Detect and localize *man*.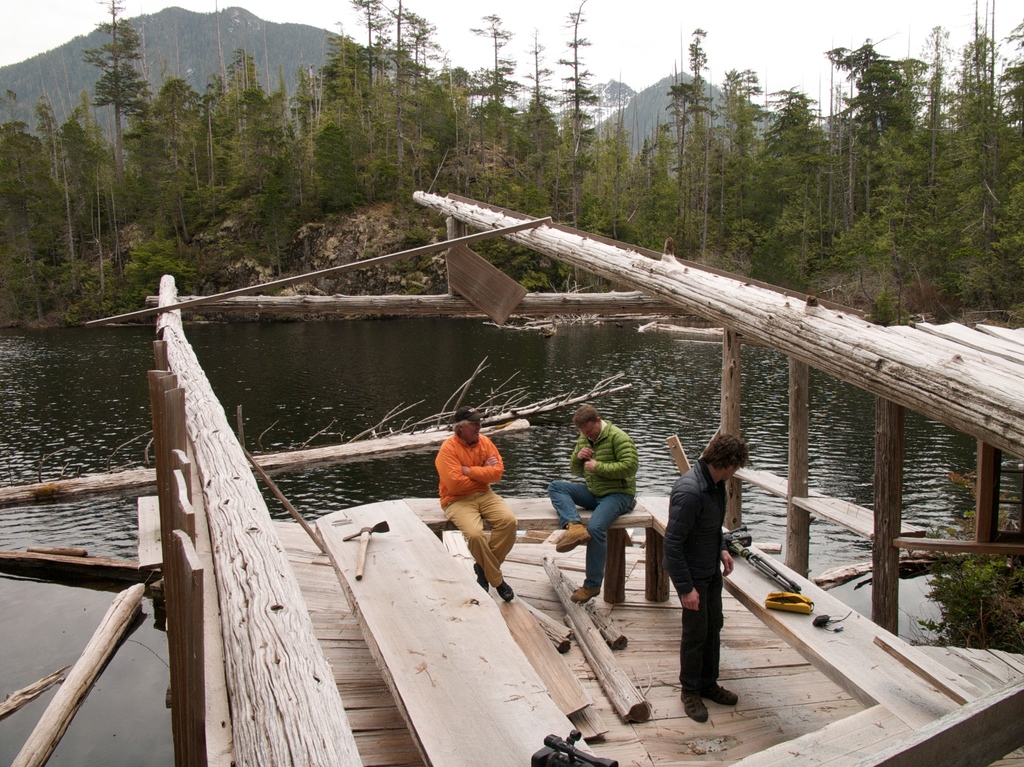
Localized at rect(433, 403, 520, 597).
